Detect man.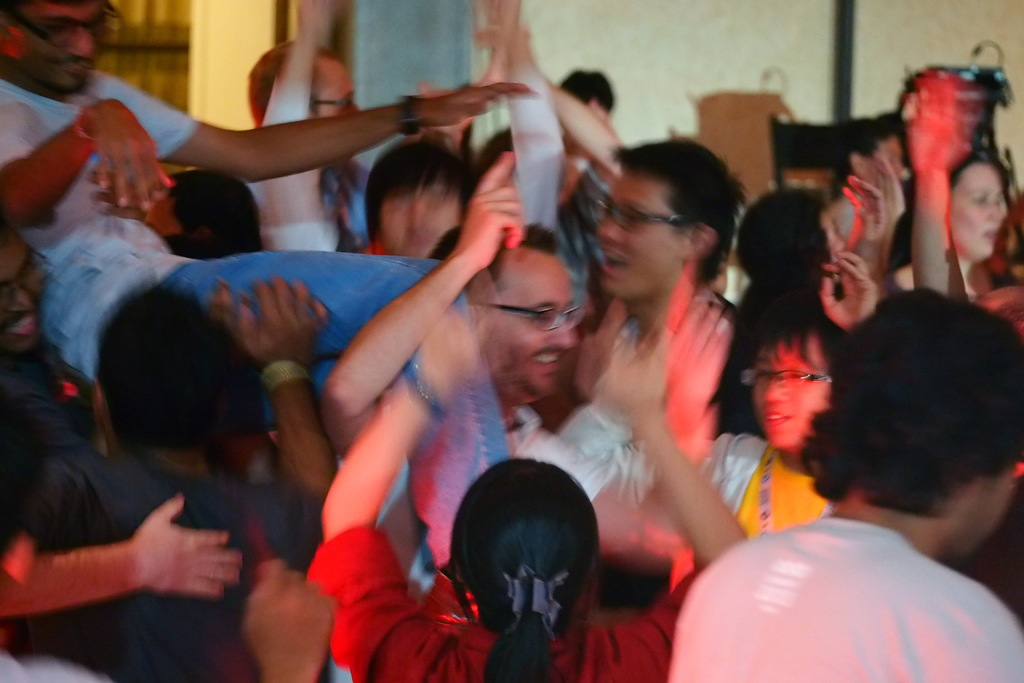
Detected at bbox(248, 34, 385, 249).
